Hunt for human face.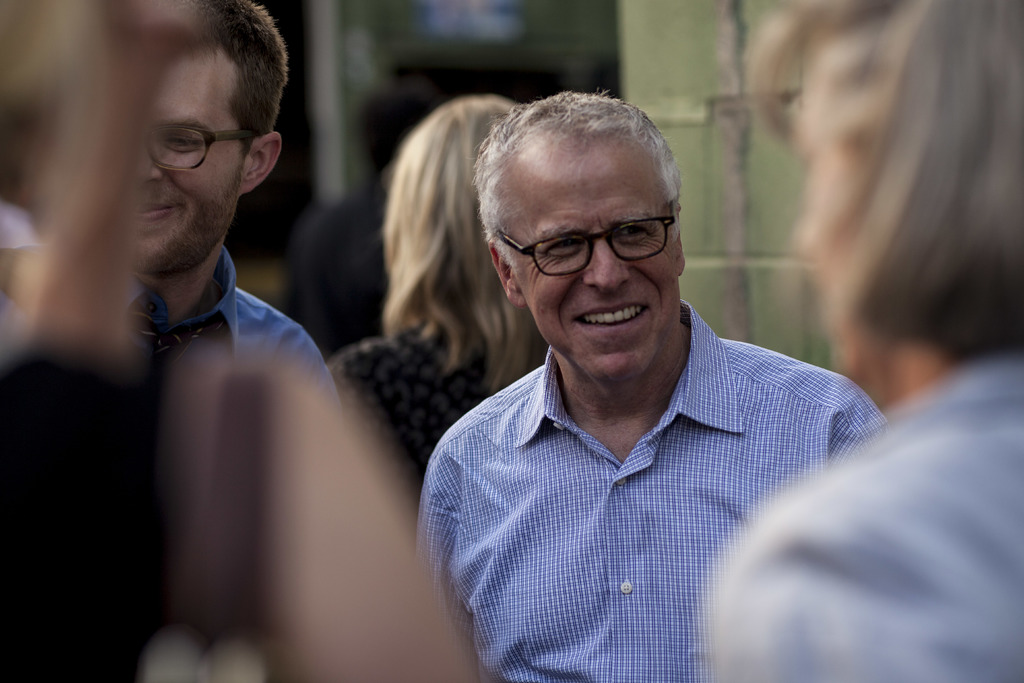
Hunted down at x1=510, y1=159, x2=678, y2=384.
